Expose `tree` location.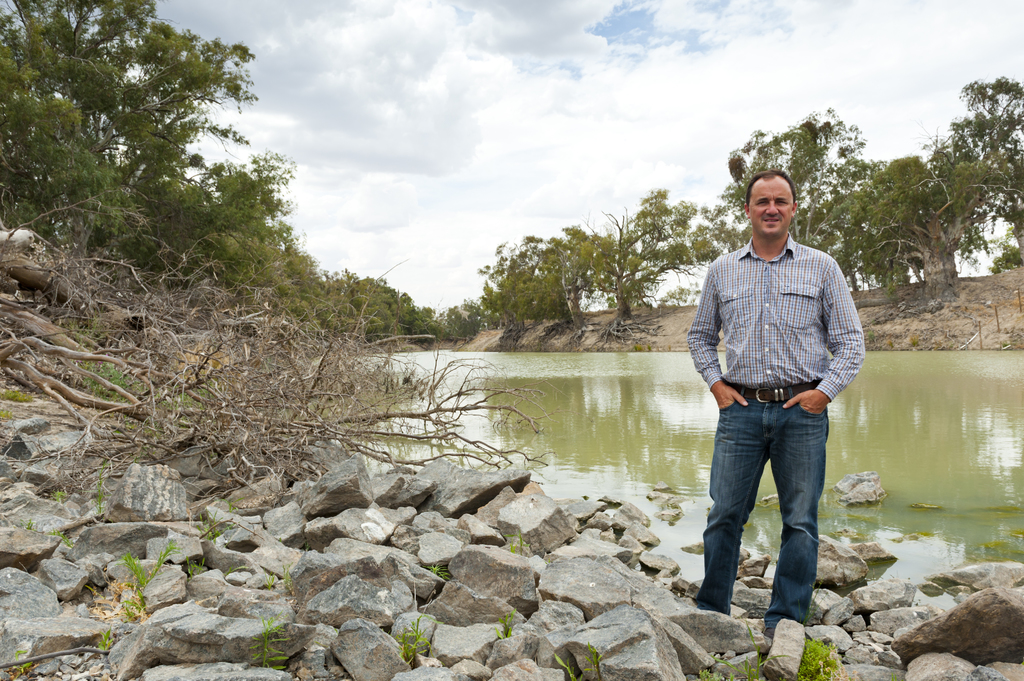
Exposed at region(243, 226, 346, 331).
